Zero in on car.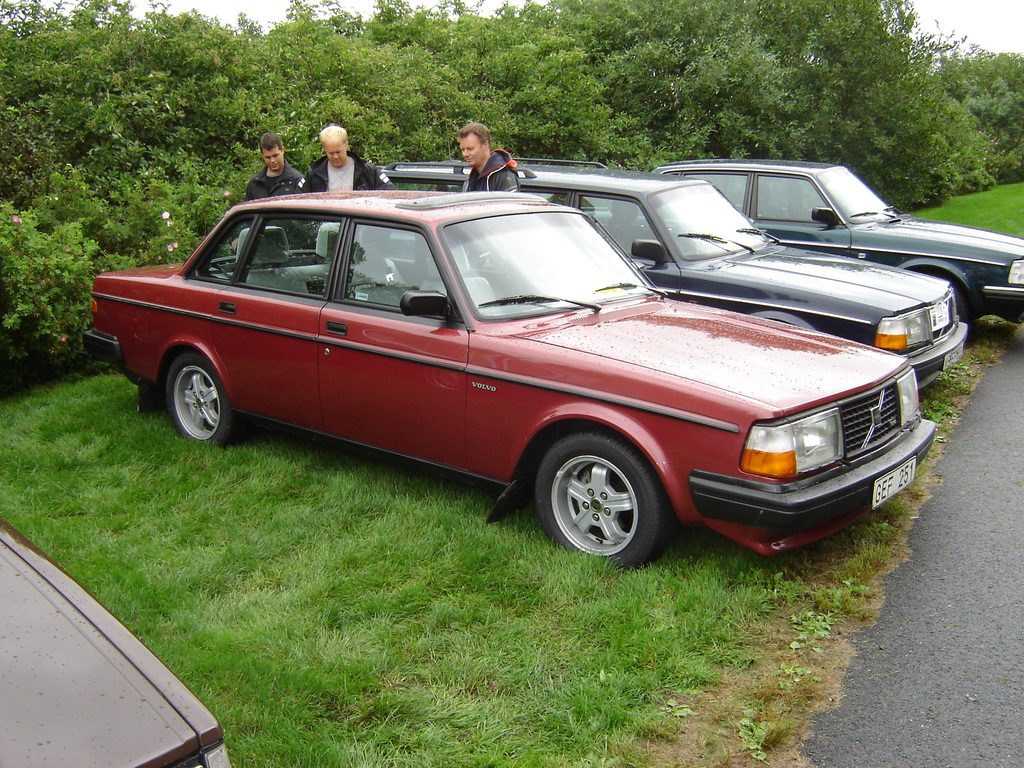
Zeroed in: x1=652 y1=150 x2=1023 y2=340.
